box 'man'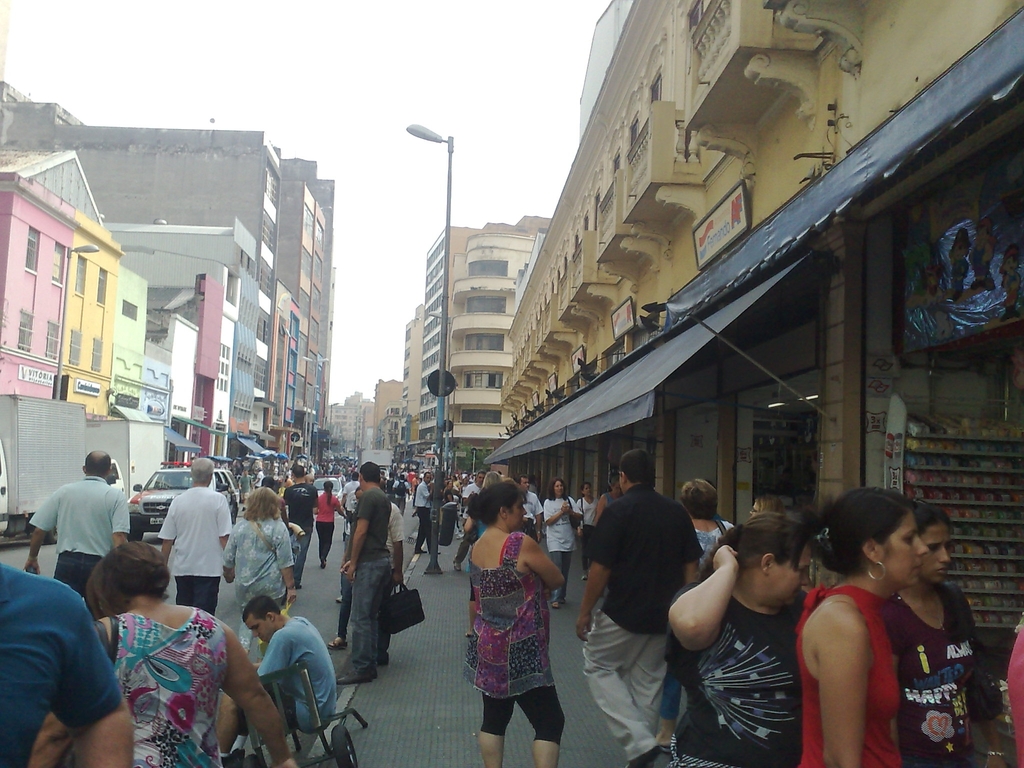
576,449,705,767
